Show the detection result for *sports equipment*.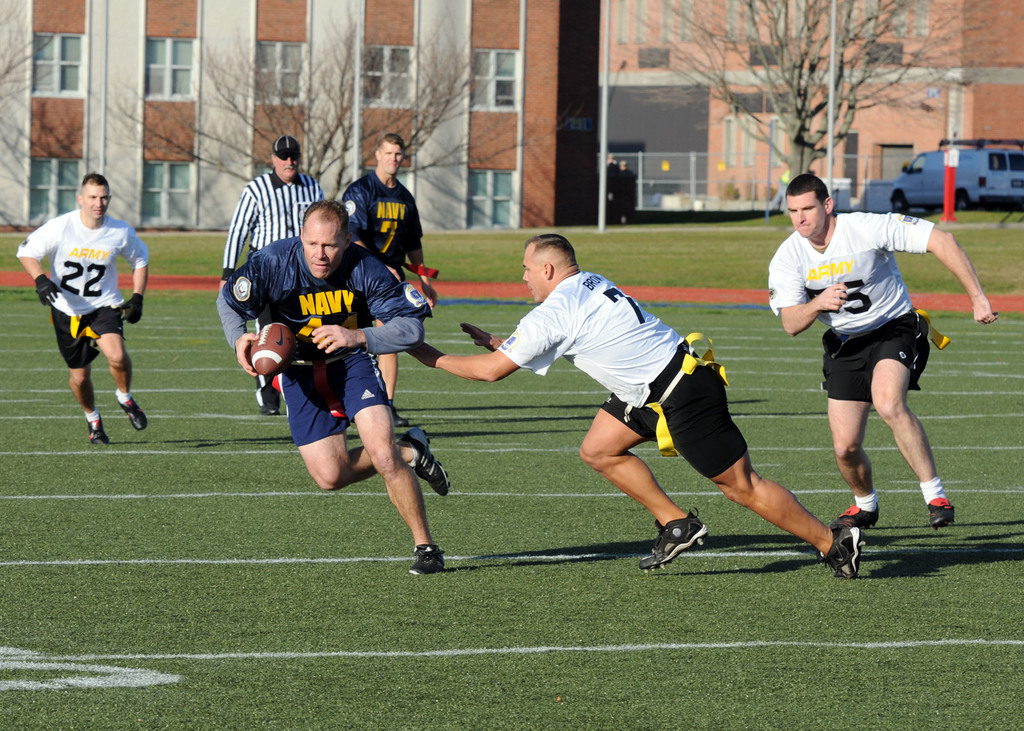
403,430,450,497.
